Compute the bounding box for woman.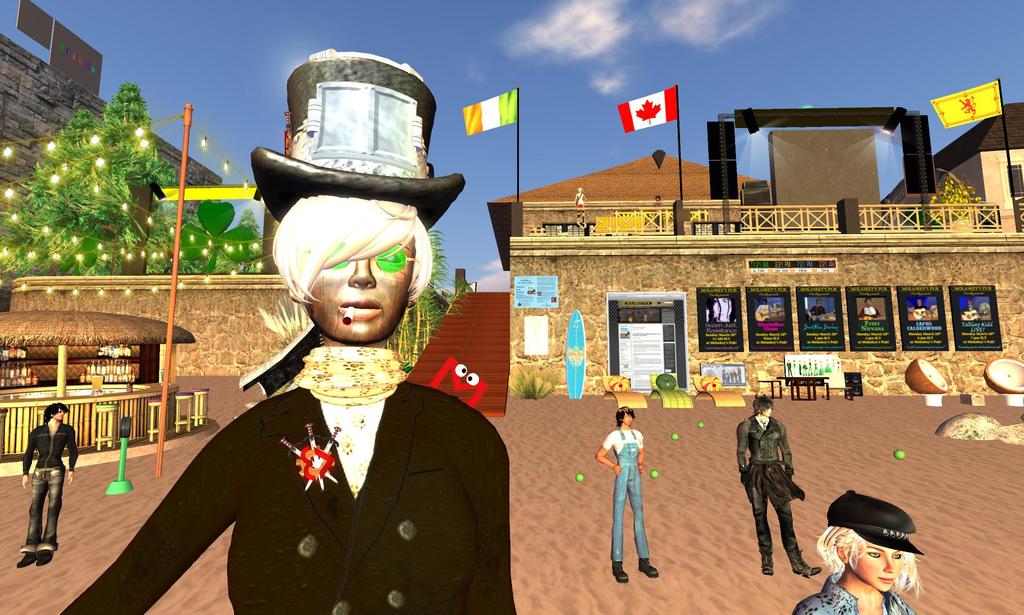
[left=56, top=44, right=519, bottom=614].
